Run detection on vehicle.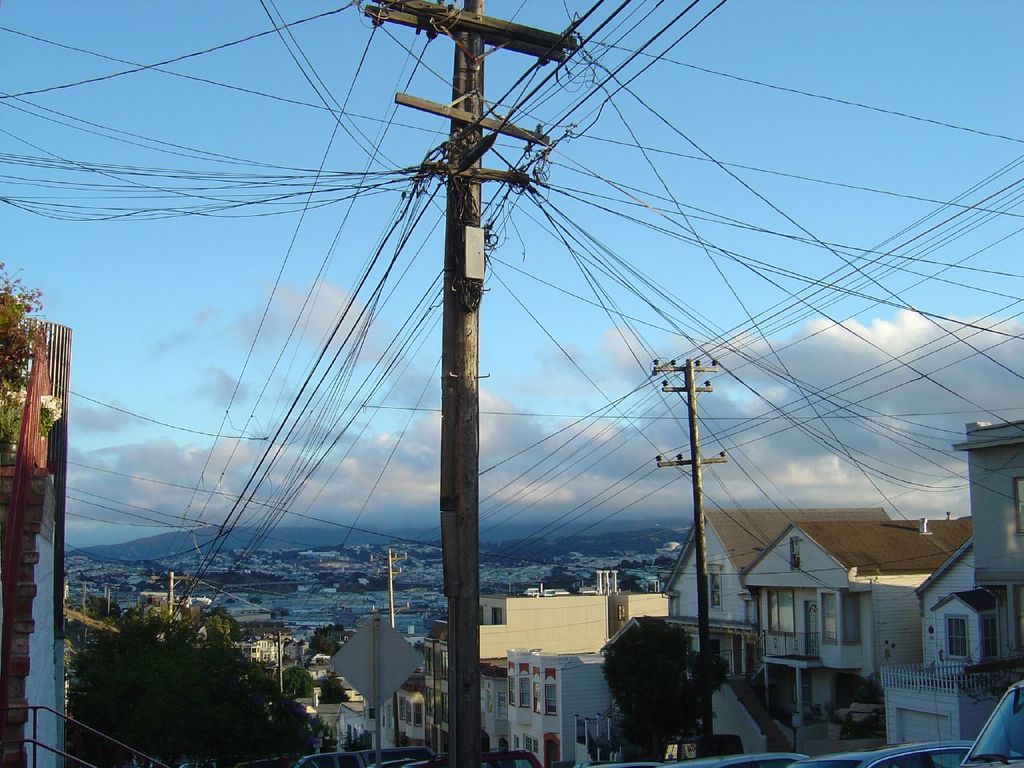
Result: select_region(298, 742, 434, 767).
